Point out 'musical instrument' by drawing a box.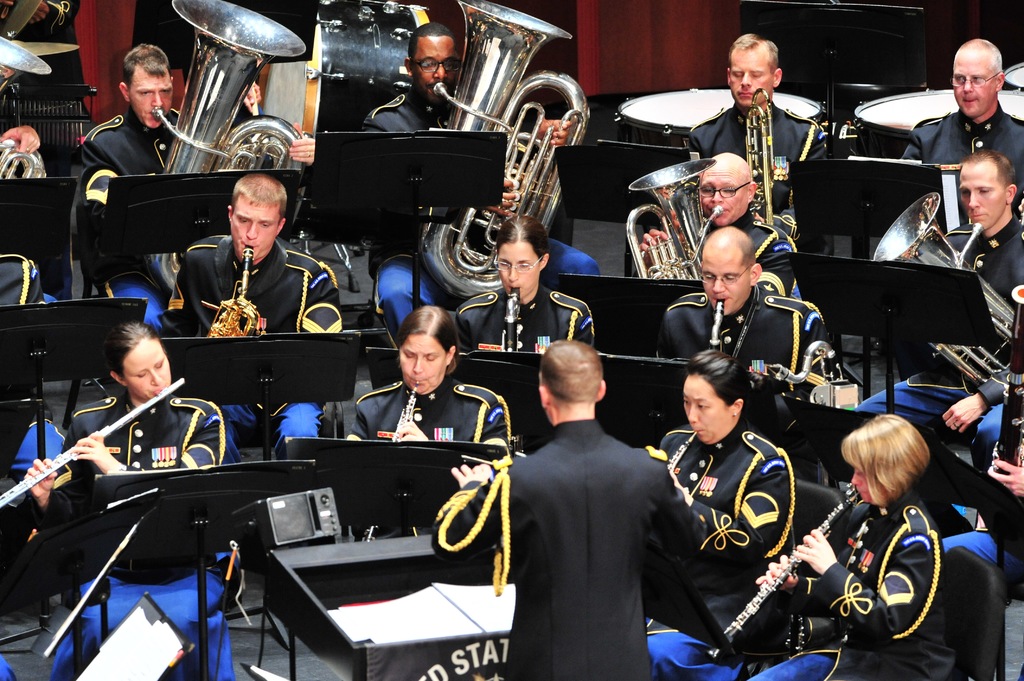
397,374,418,448.
